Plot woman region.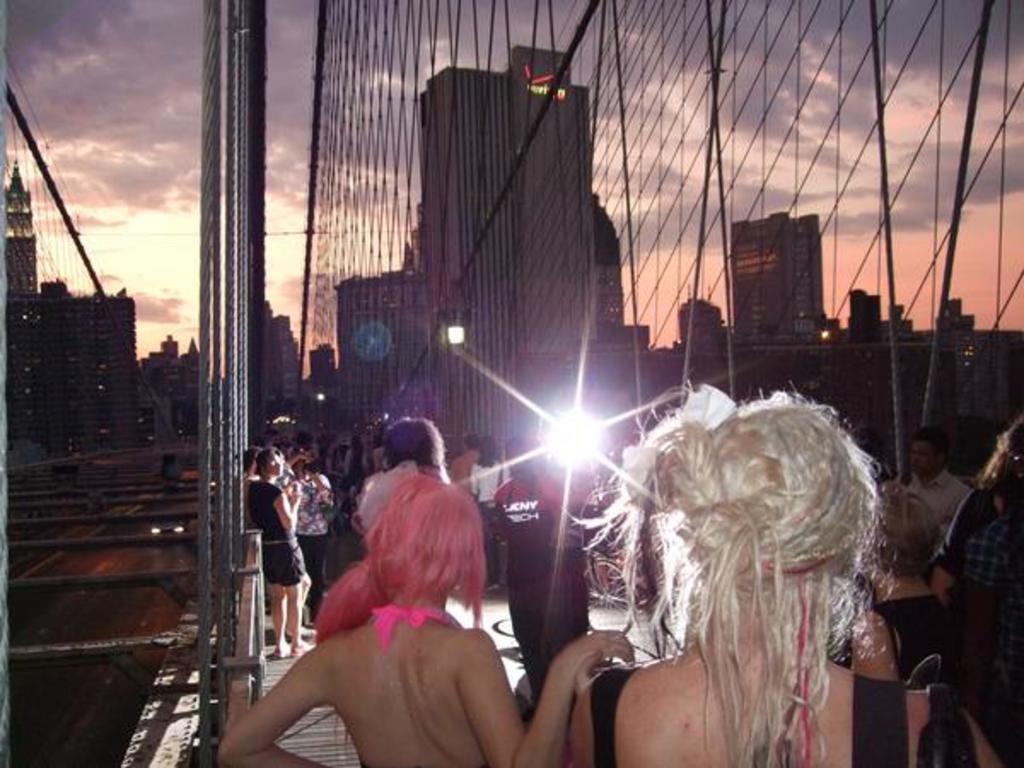
Plotted at (961,445,1022,672).
